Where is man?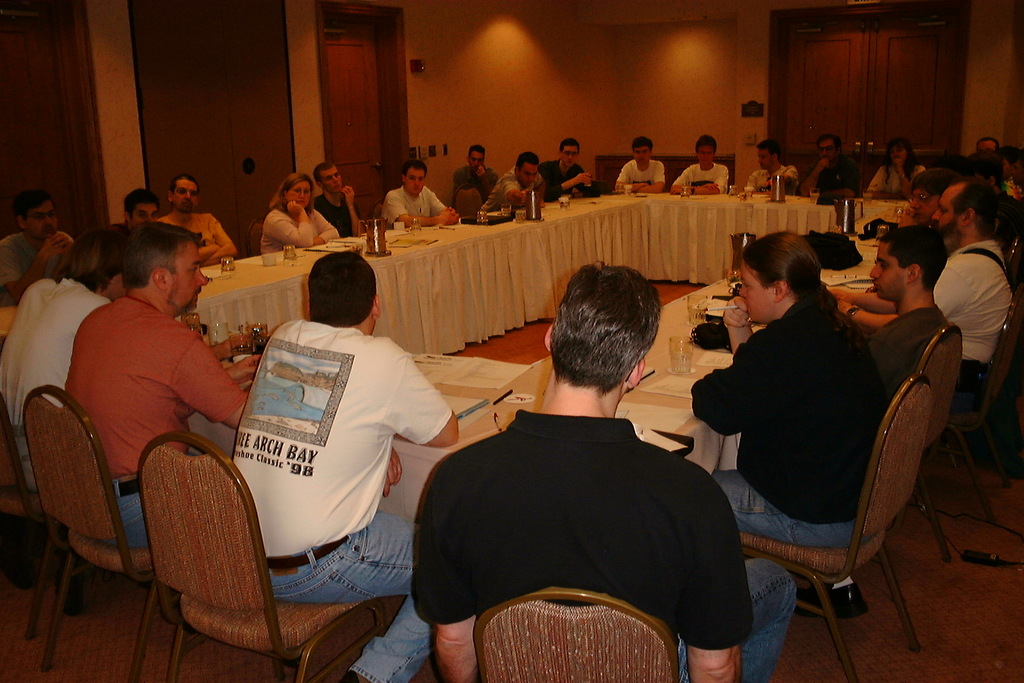
Rect(856, 233, 952, 399).
